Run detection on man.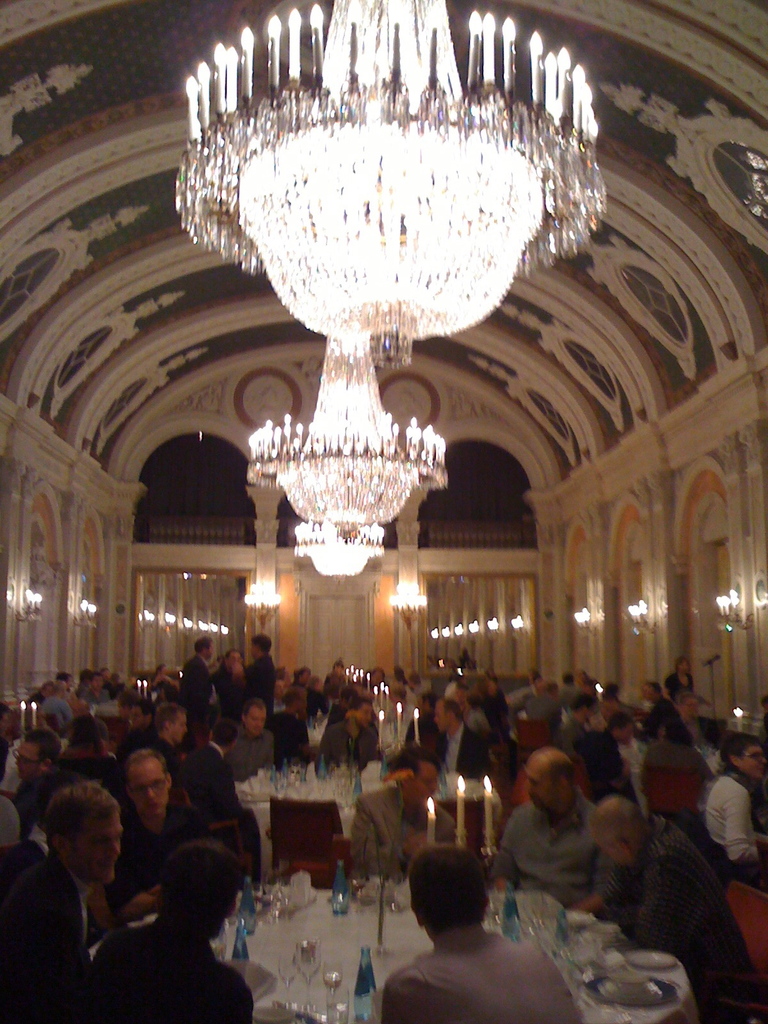
Result: bbox=(161, 706, 271, 828).
